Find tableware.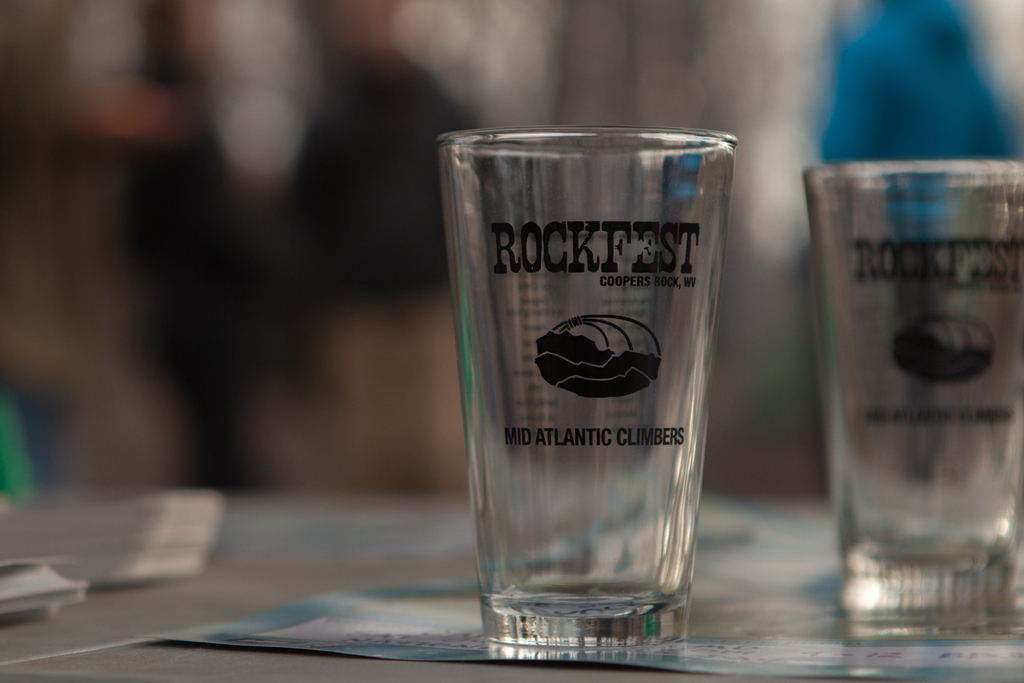
pyautogui.locateOnScreen(429, 108, 772, 660).
